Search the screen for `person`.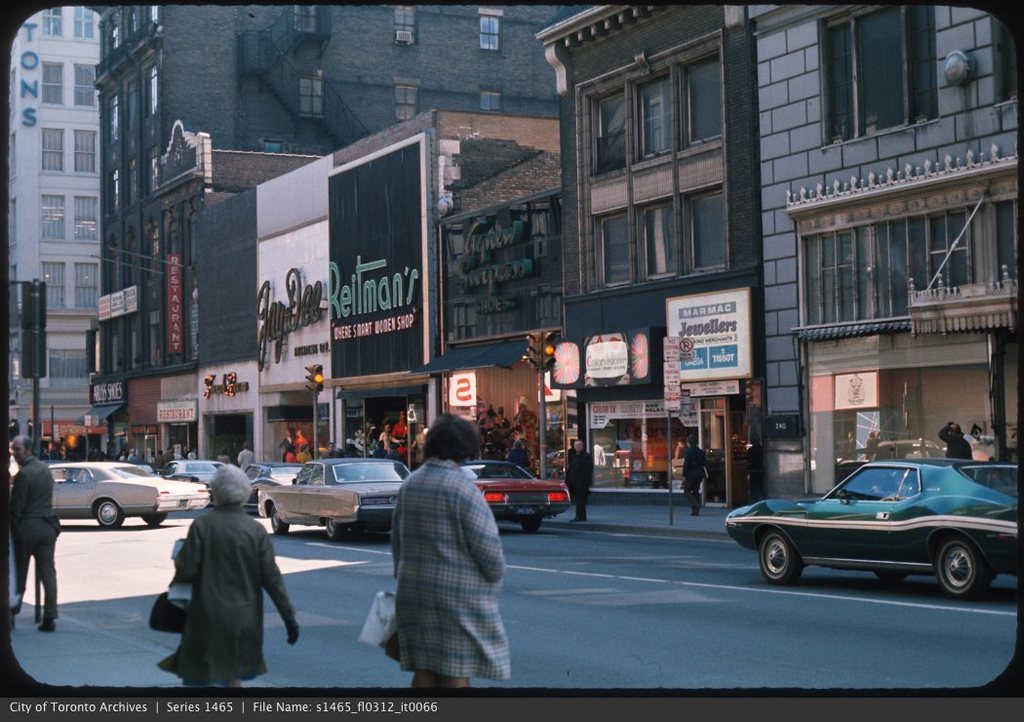
Found at <region>564, 439, 598, 525</region>.
